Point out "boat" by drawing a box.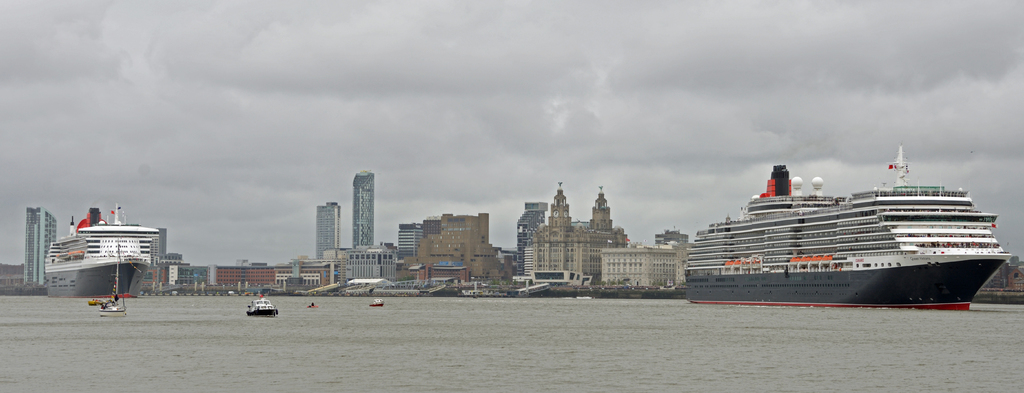
box(679, 151, 1009, 307).
